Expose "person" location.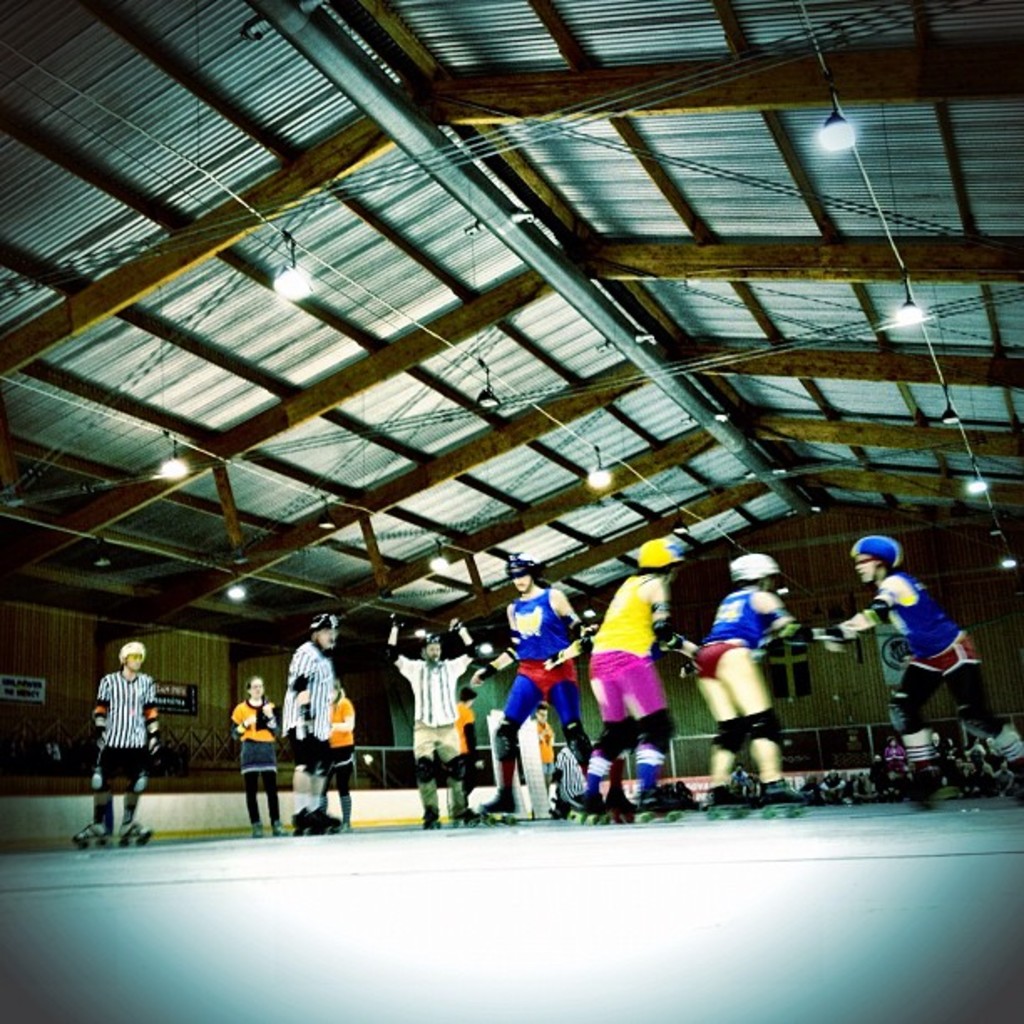
Exposed at box(474, 557, 586, 817).
